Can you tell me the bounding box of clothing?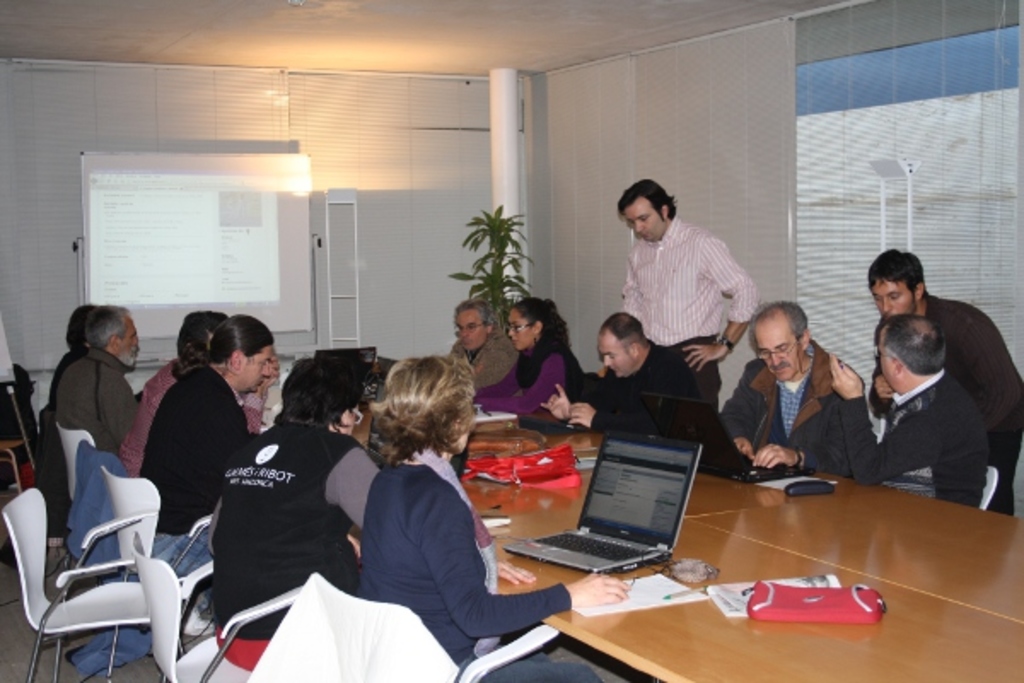
870:287:1022:509.
